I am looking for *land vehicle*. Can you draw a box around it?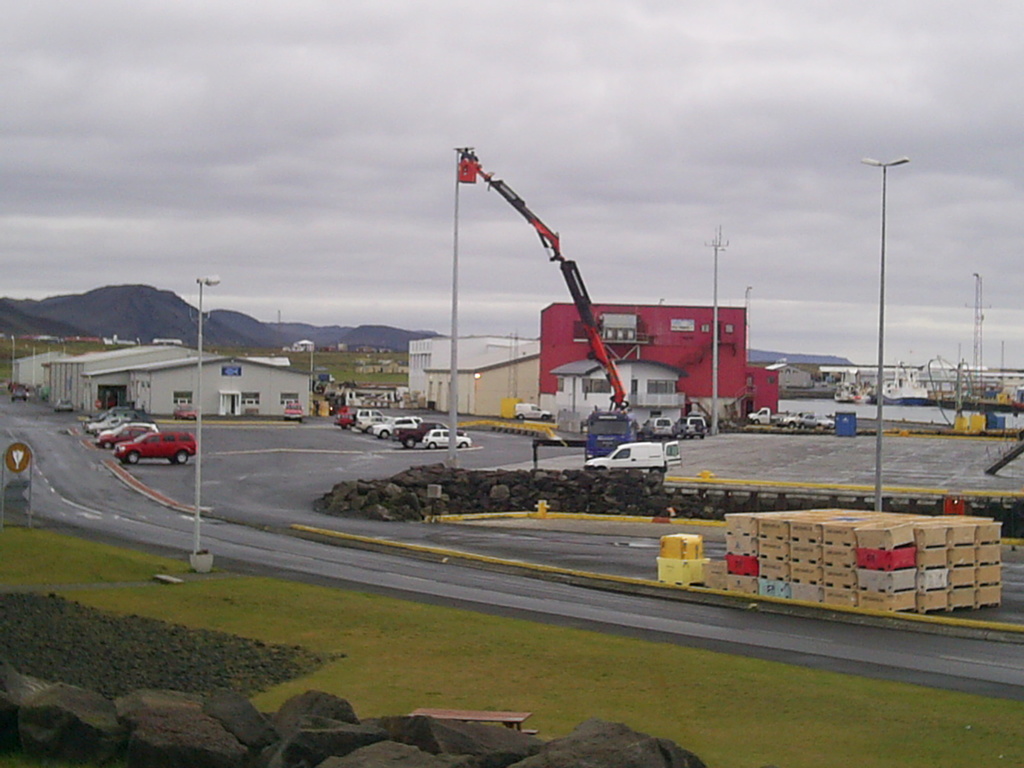
Sure, the bounding box is locate(353, 413, 390, 432).
